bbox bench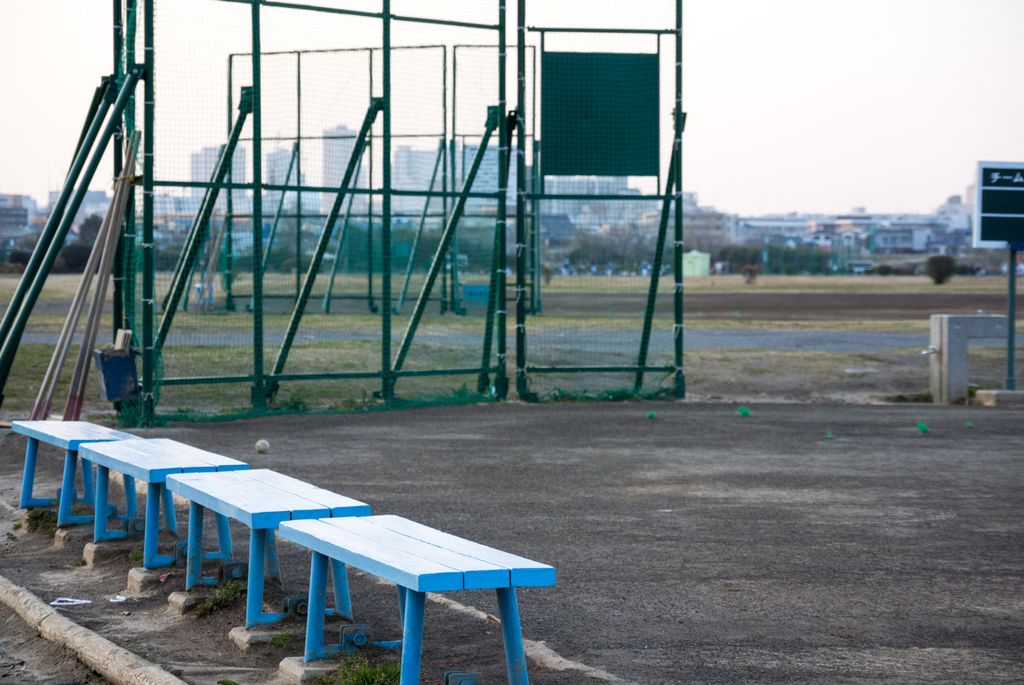
{"x1": 80, "y1": 443, "x2": 241, "y2": 567}
